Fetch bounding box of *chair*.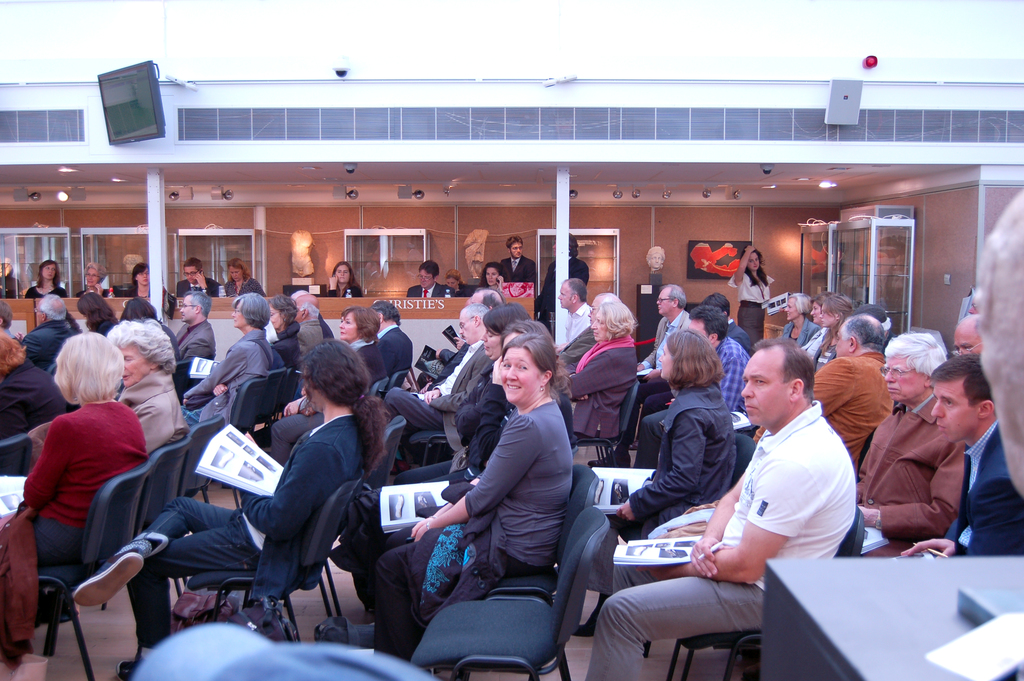
Bbox: 665 510 871 680.
